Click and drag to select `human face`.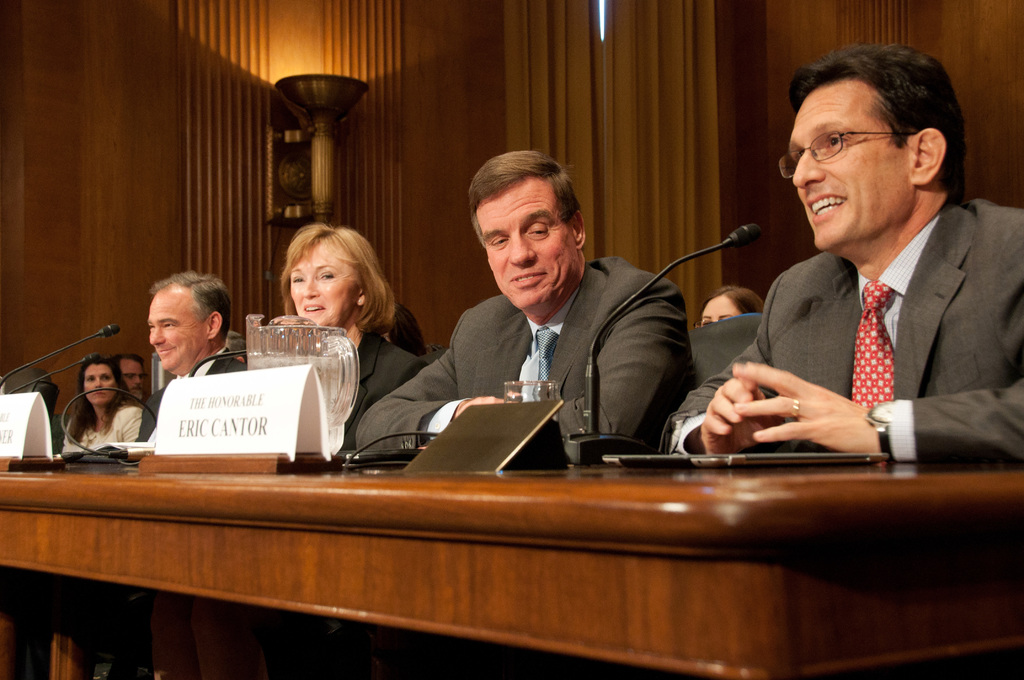
Selection: box(285, 245, 358, 328).
